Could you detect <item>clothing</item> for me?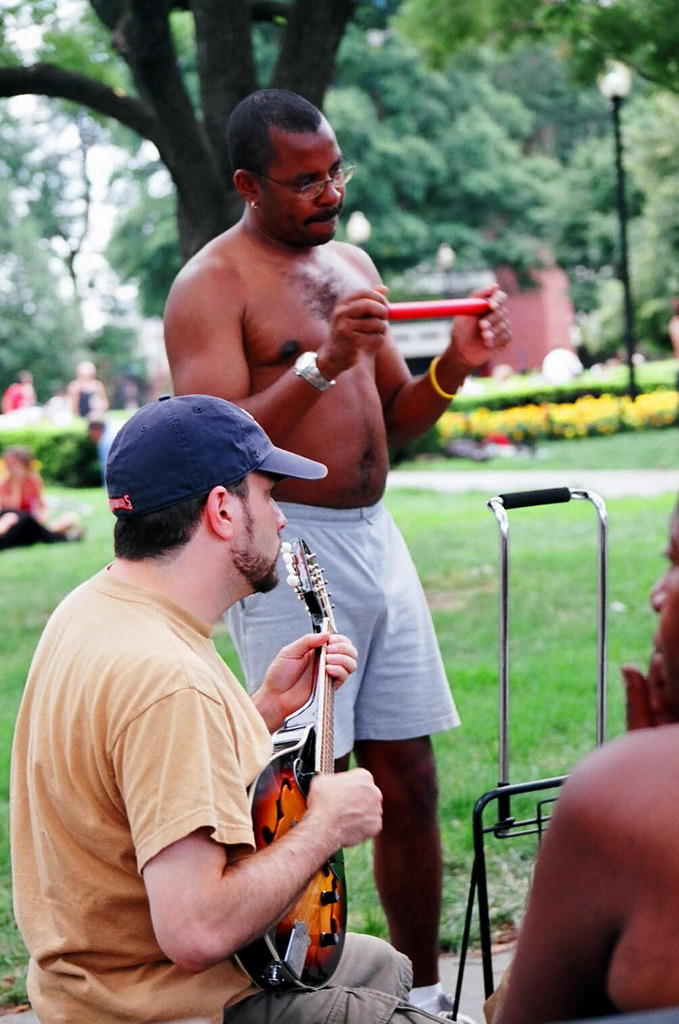
Detection result: box=[0, 461, 43, 552].
